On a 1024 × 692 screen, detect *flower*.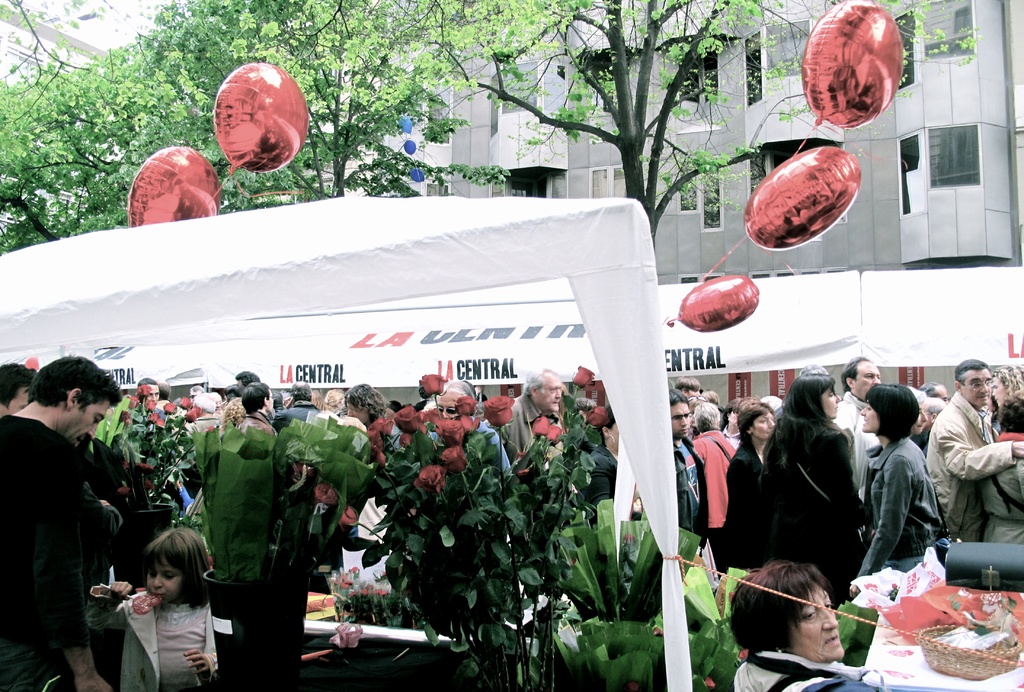
x1=164 y1=401 x2=175 y2=420.
